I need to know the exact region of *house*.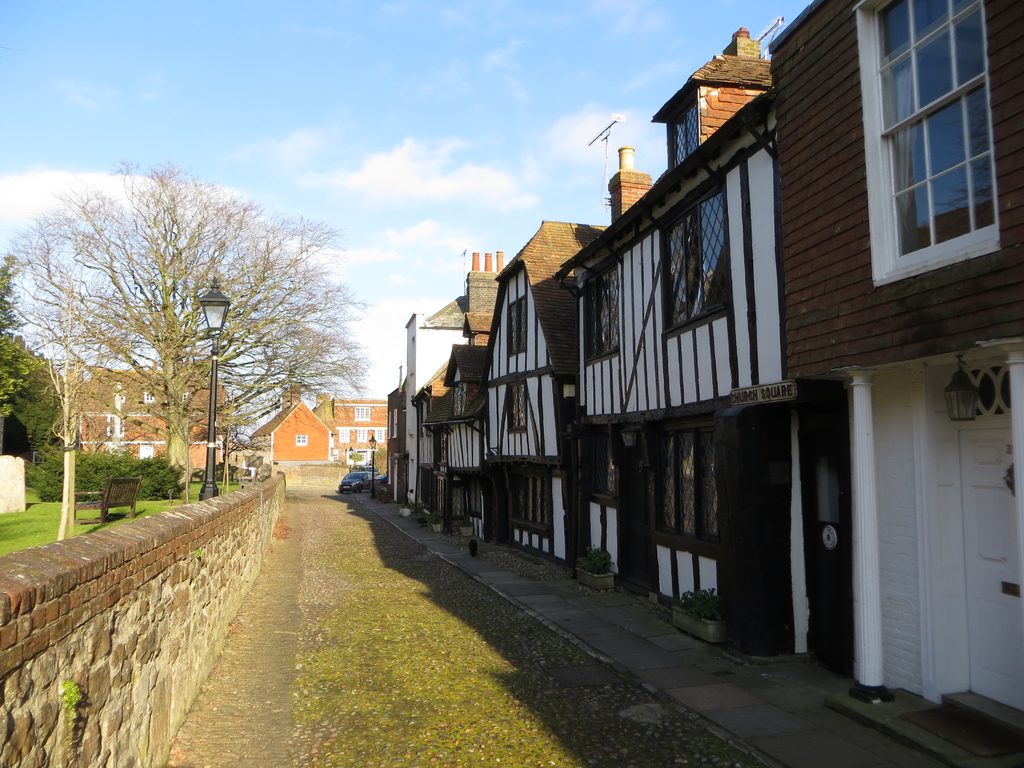
Region: pyautogui.locateOnScreen(51, 362, 253, 481).
